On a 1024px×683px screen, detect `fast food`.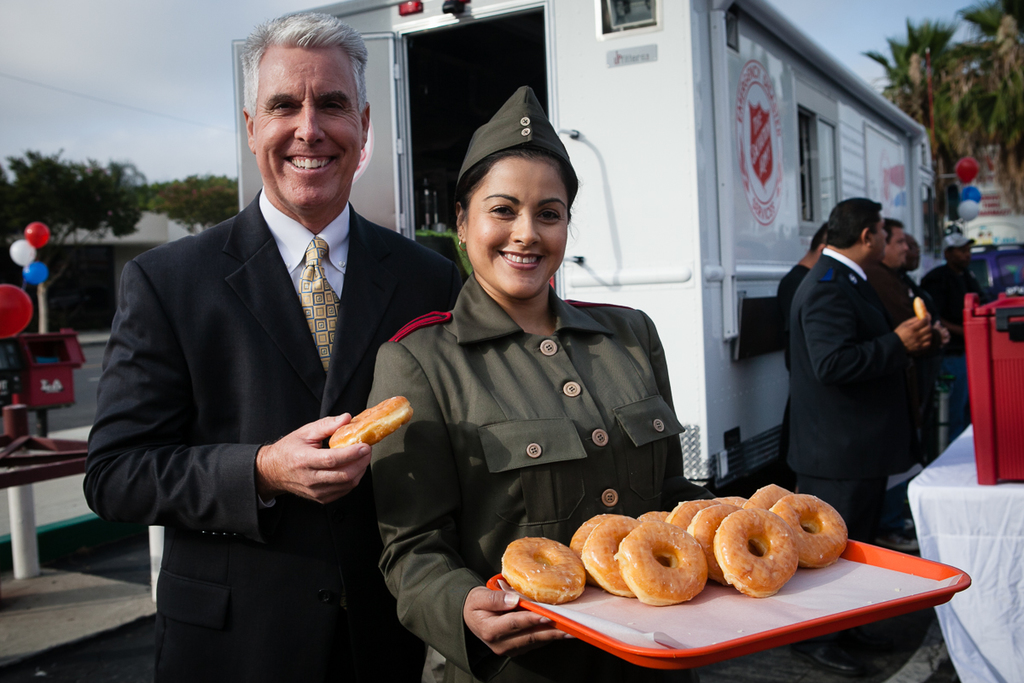
rect(323, 397, 405, 450).
